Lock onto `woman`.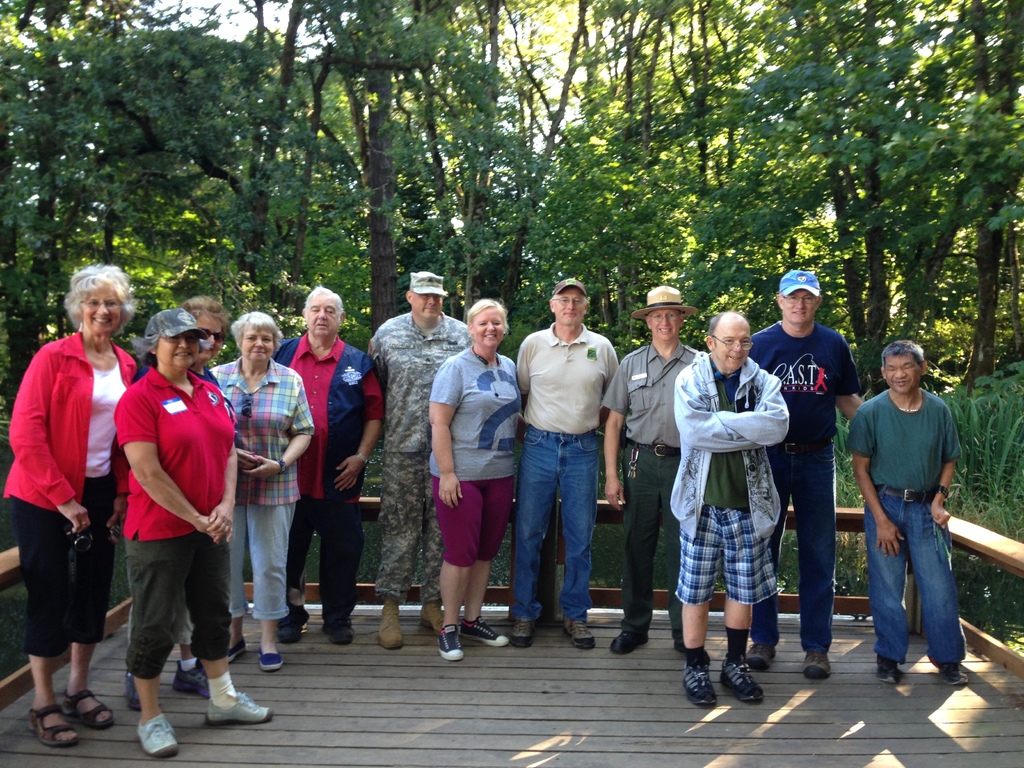
Locked: bbox(425, 294, 525, 666).
